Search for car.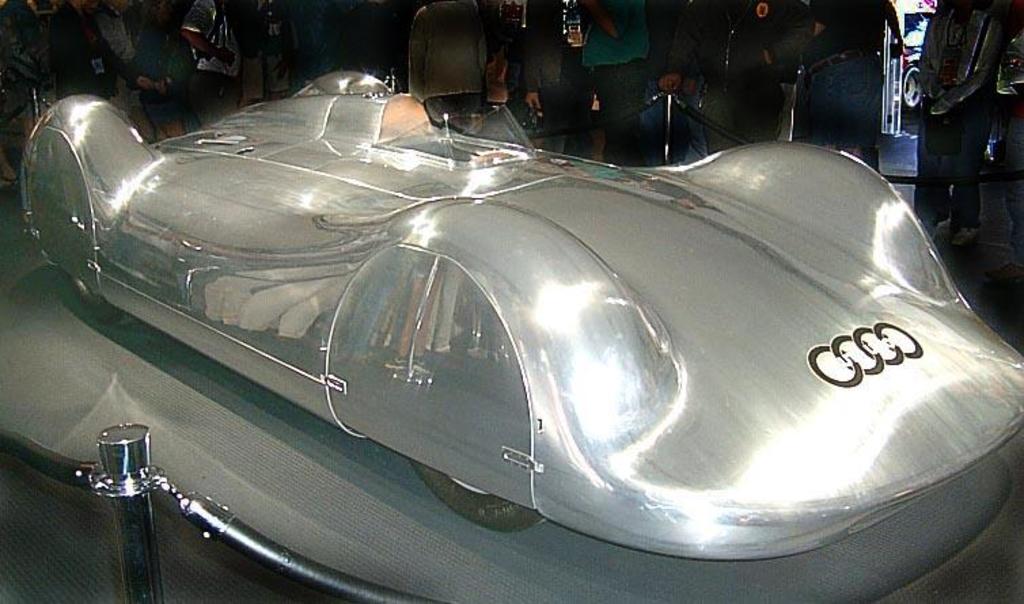
Found at Rect(20, 75, 1023, 567).
